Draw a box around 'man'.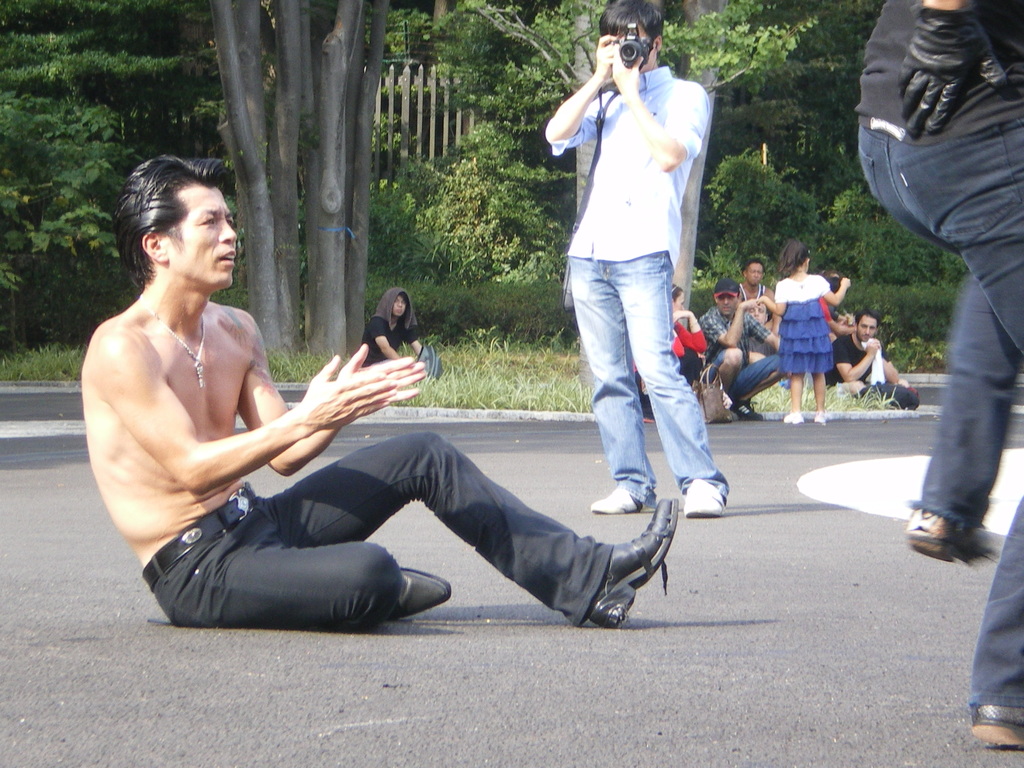
705, 275, 792, 435.
